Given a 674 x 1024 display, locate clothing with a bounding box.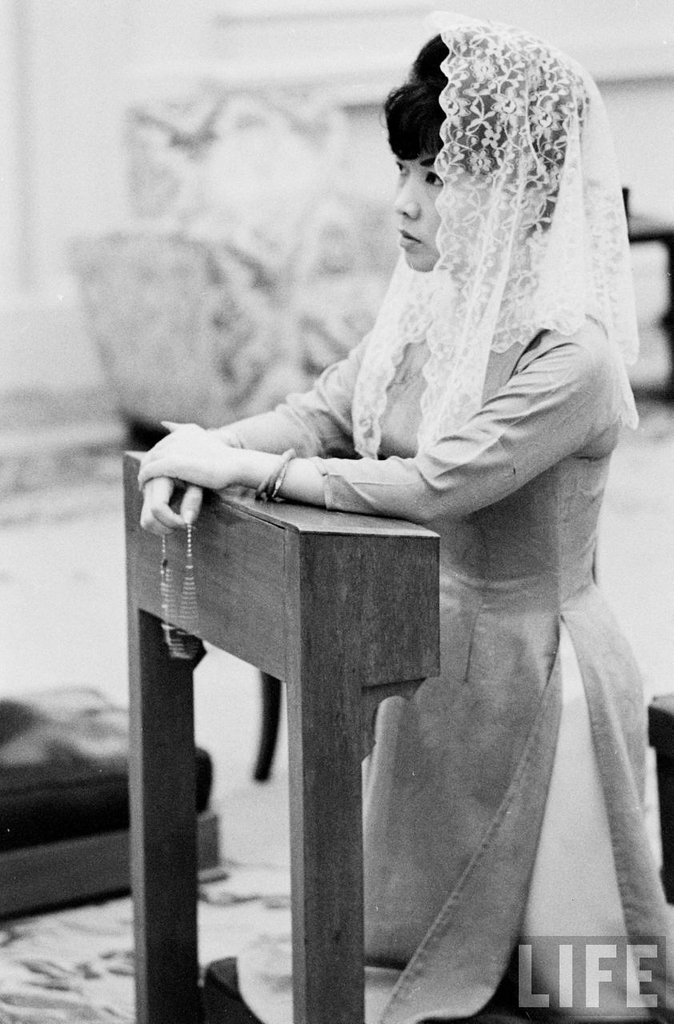
Located: 355 10 644 474.
